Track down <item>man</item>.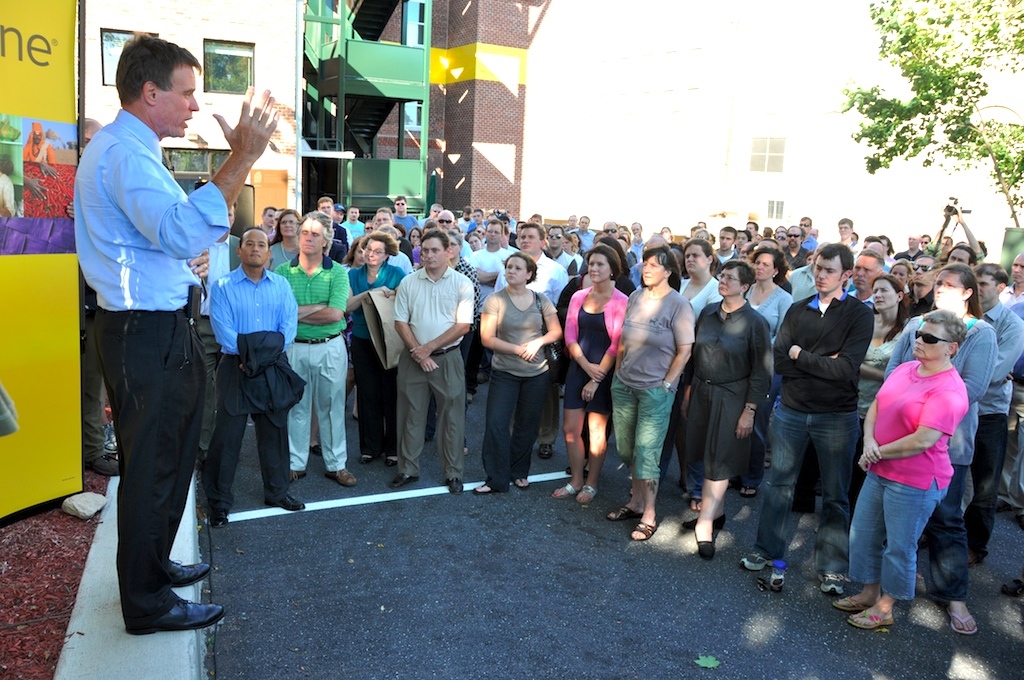
Tracked to region(395, 197, 419, 233).
